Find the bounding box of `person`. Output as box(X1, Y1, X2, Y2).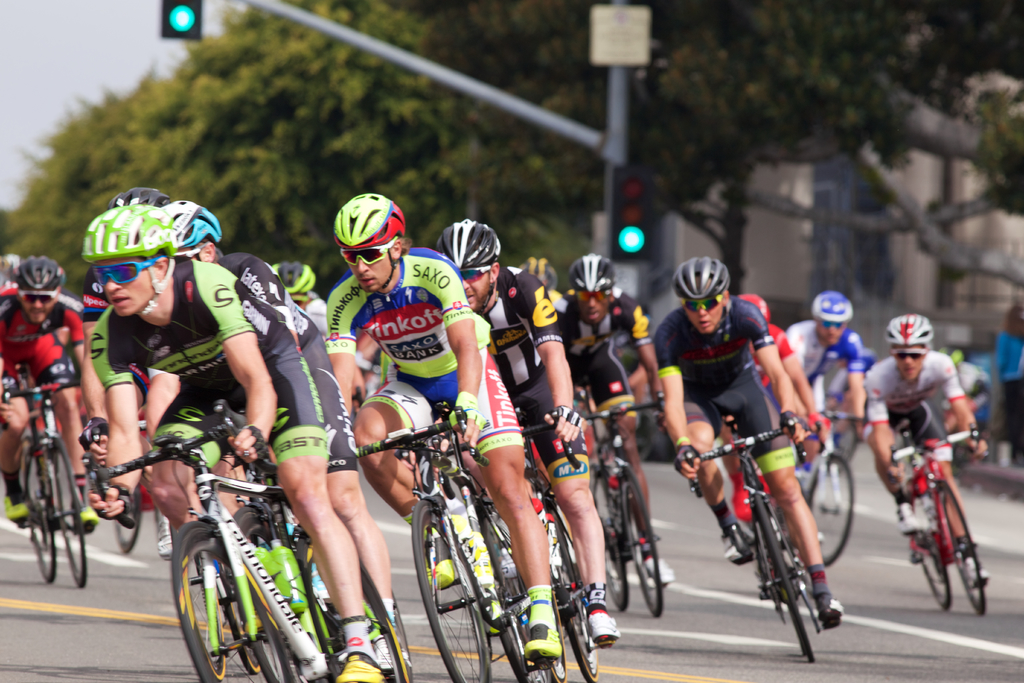
box(989, 306, 1023, 461).
